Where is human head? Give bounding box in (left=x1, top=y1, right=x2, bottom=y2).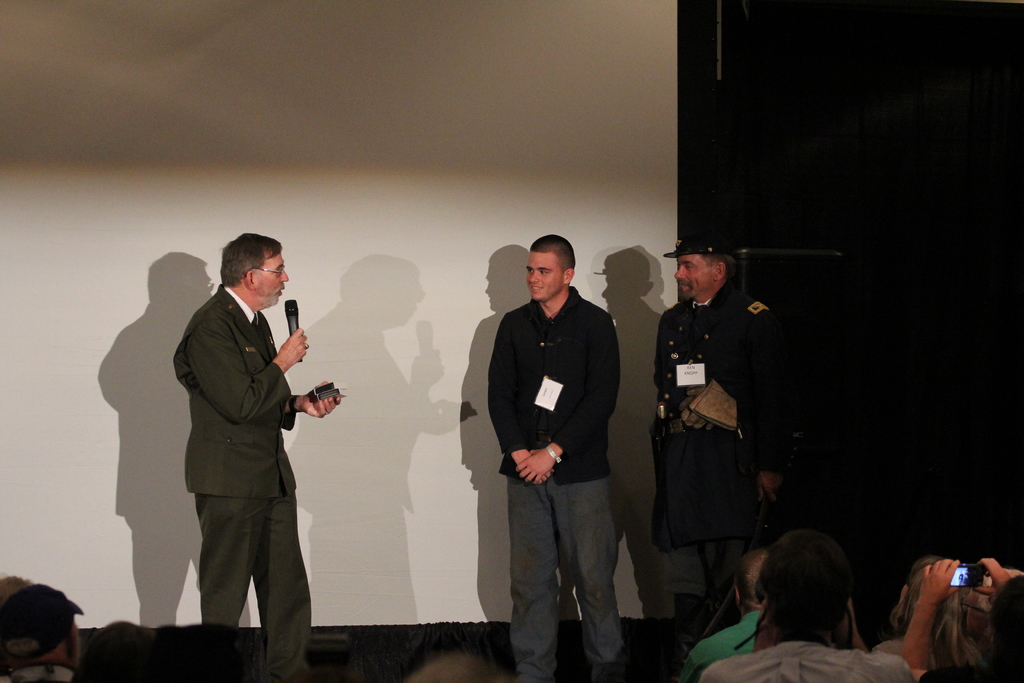
(left=751, top=528, right=854, bottom=646).
